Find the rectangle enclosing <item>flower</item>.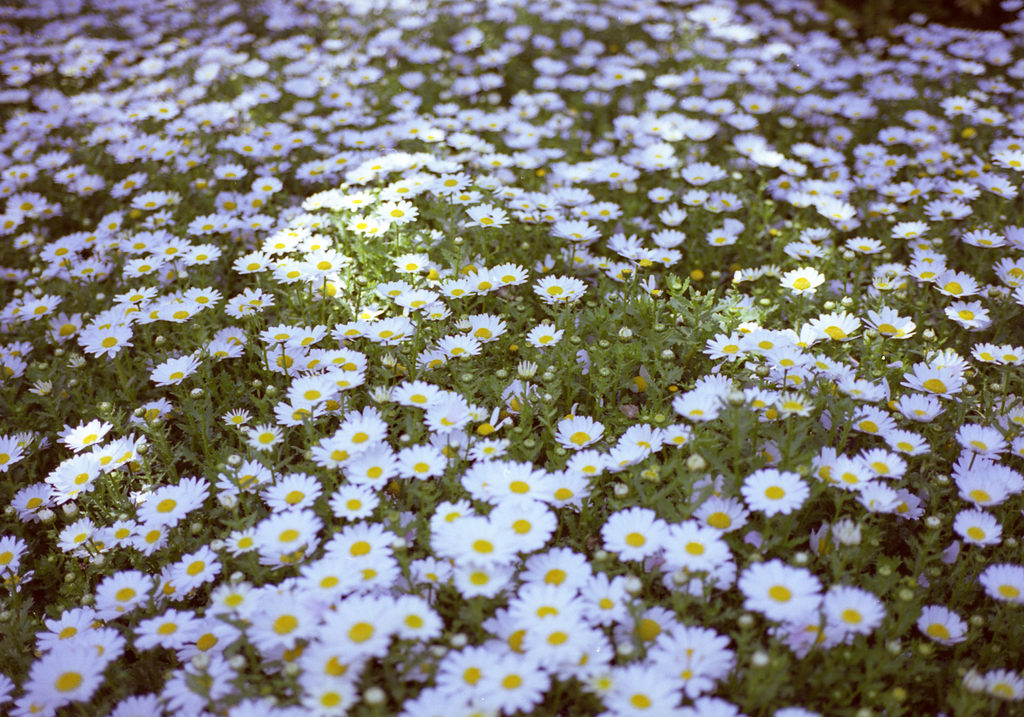
l=263, t=547, r=306, b=573.
